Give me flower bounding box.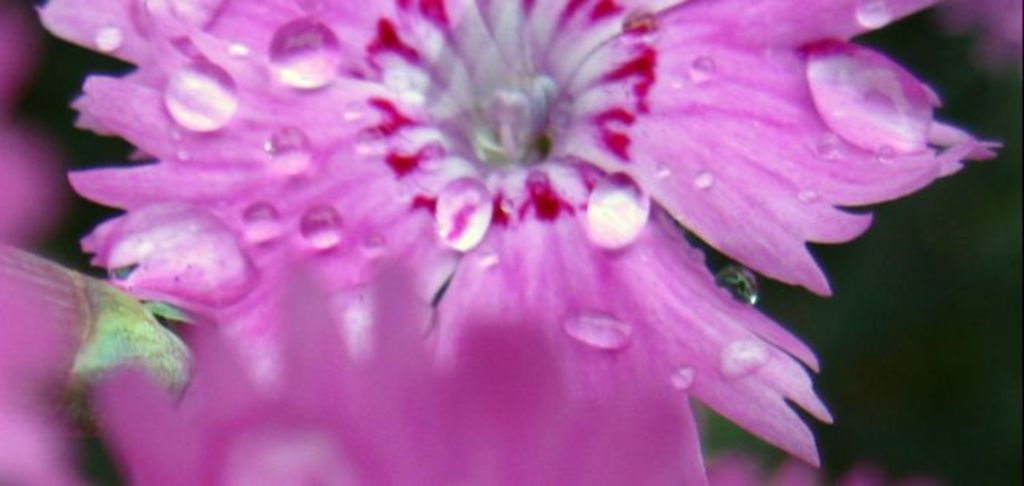
[left=20, top=0, right=979, bottom=466].
